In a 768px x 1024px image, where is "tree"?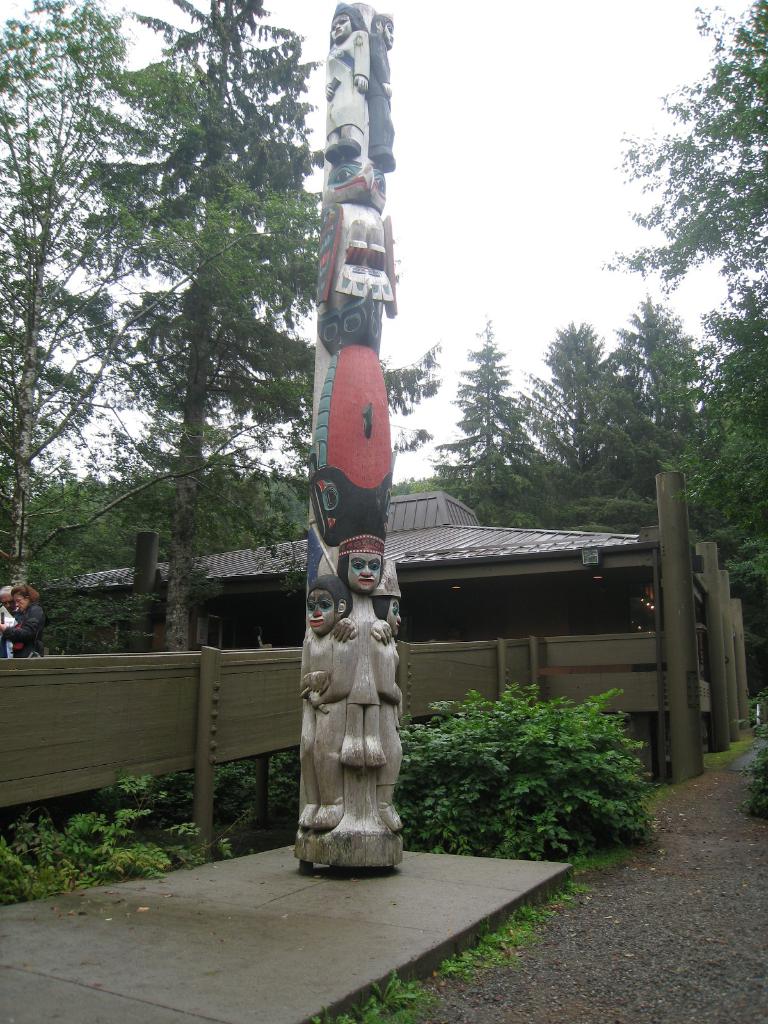
589, 0, 767, 305.
